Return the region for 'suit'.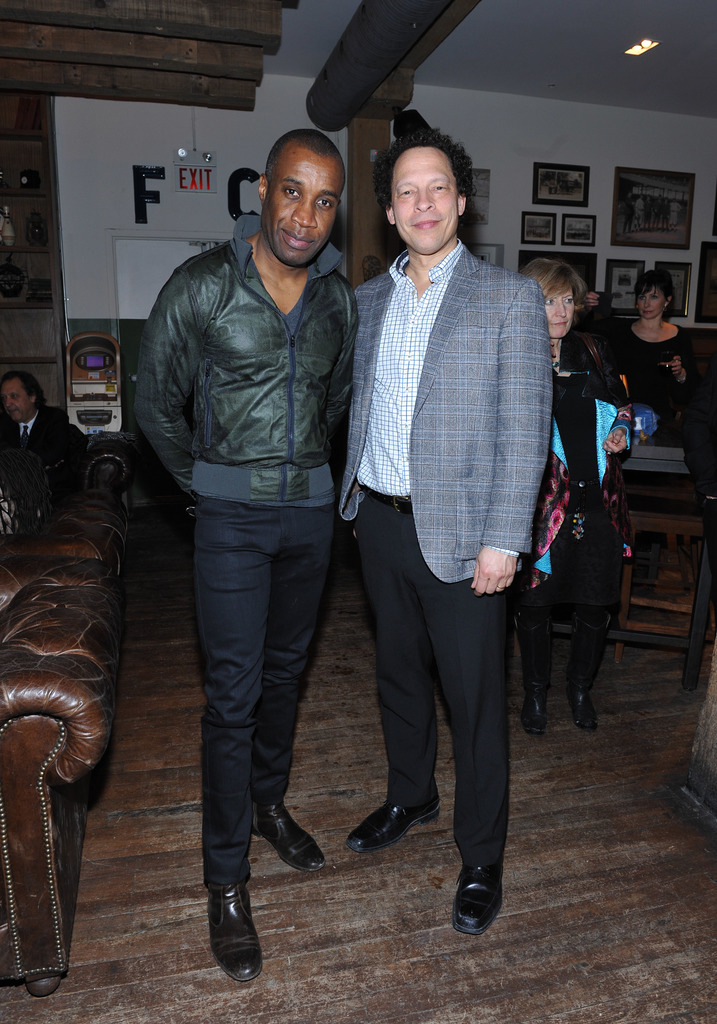
locate(337, 183, 560, 893).
